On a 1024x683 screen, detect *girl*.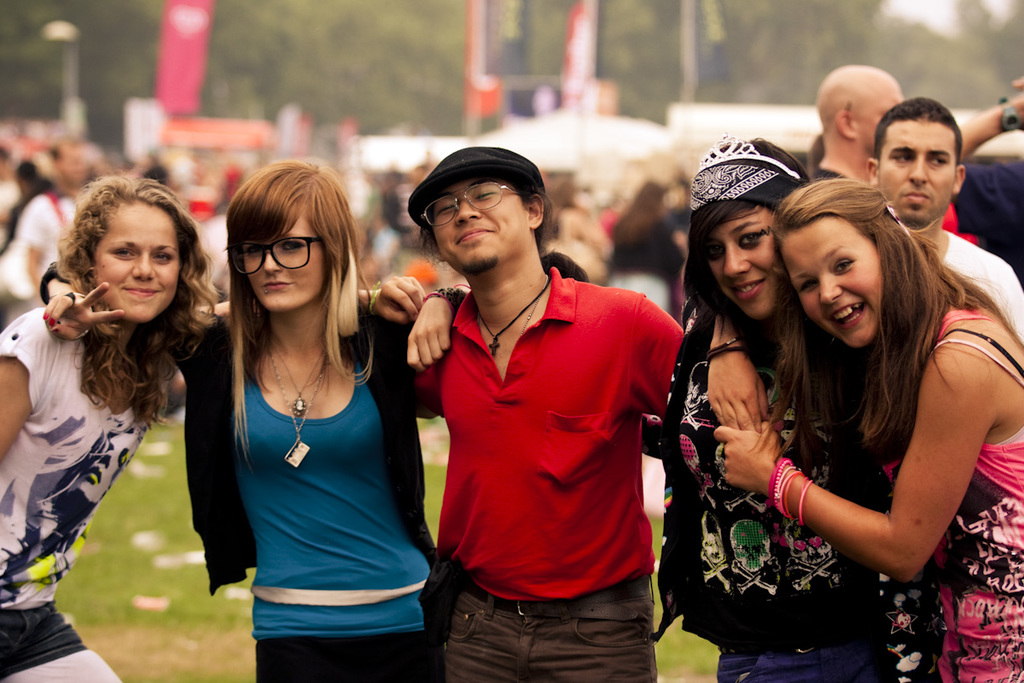
<box>52,166,433,682</box>.
